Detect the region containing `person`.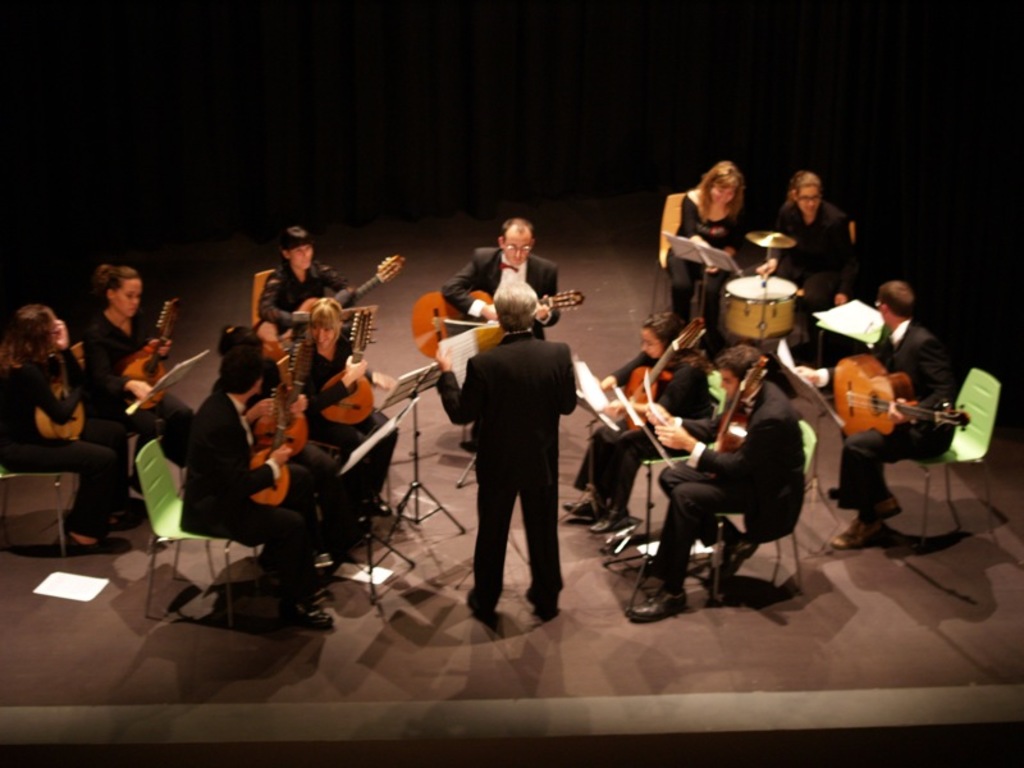
x1=255, y1=232, x2=357, y2=307.
